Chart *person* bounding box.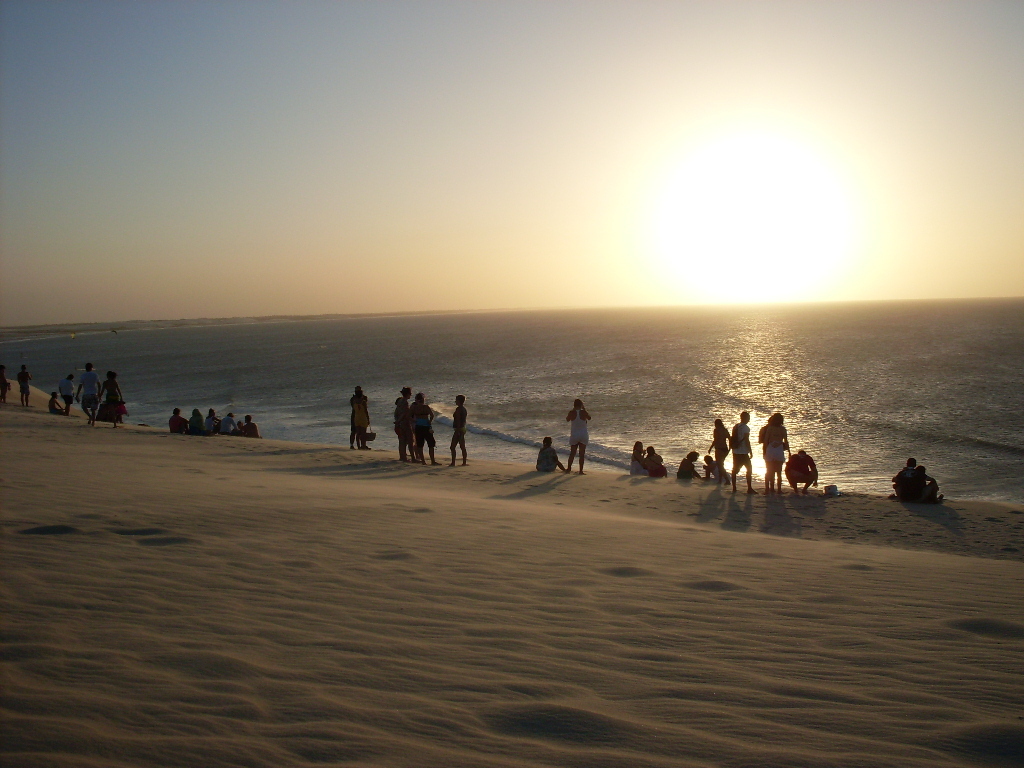
Charted: {"x1": 60, "y1": 371, "x2": 71, "y2": 408}.
